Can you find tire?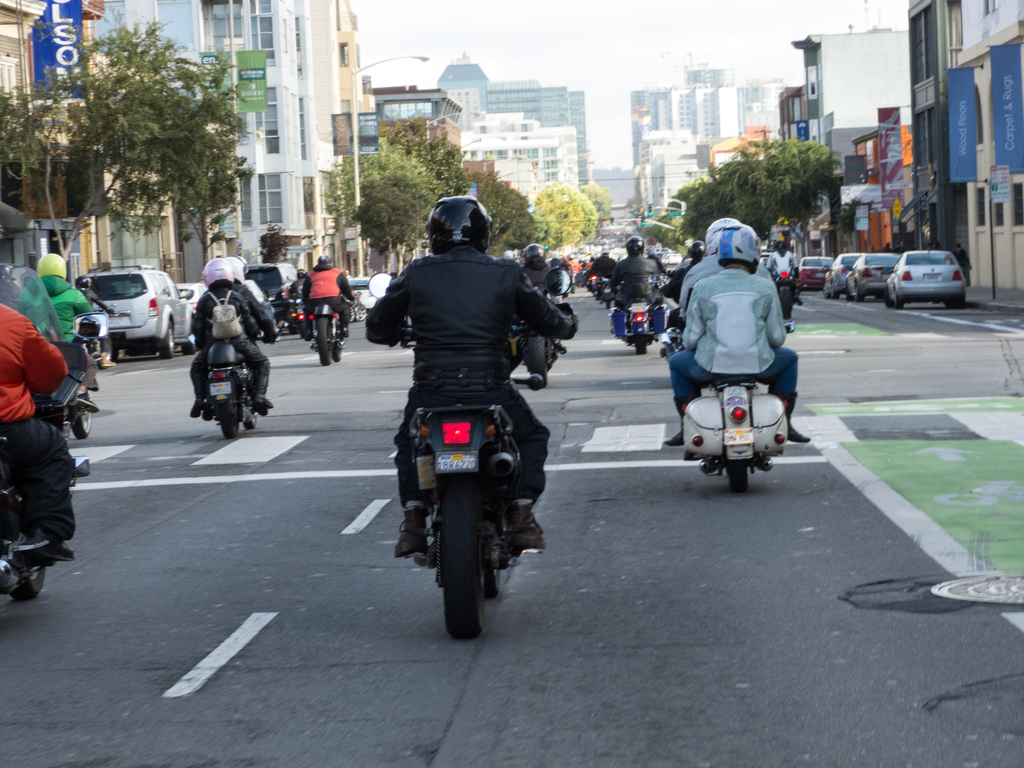
Yes, bounding box: [242,413,259,431].
